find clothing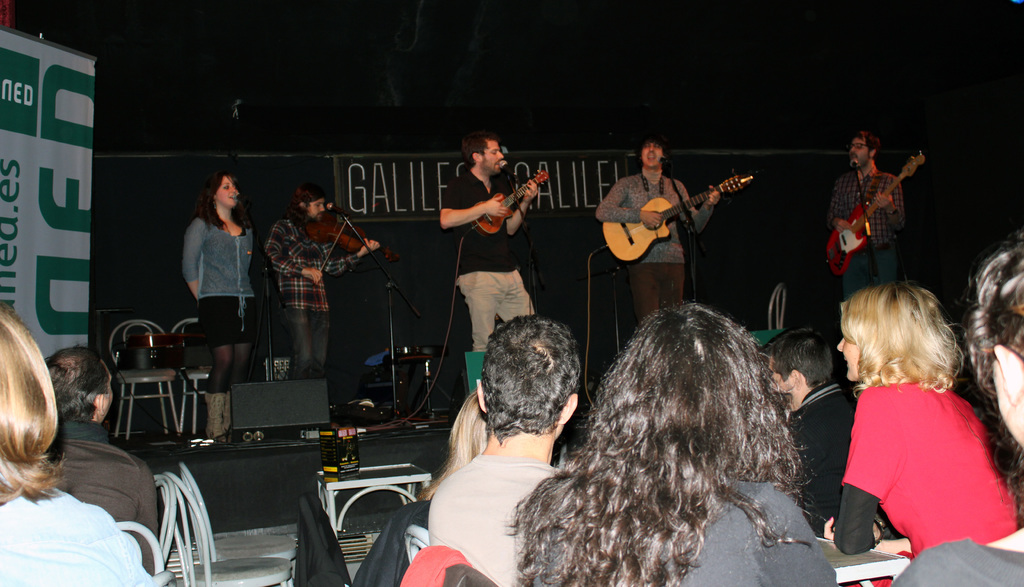
Rect(593, 162, 715, 313)
